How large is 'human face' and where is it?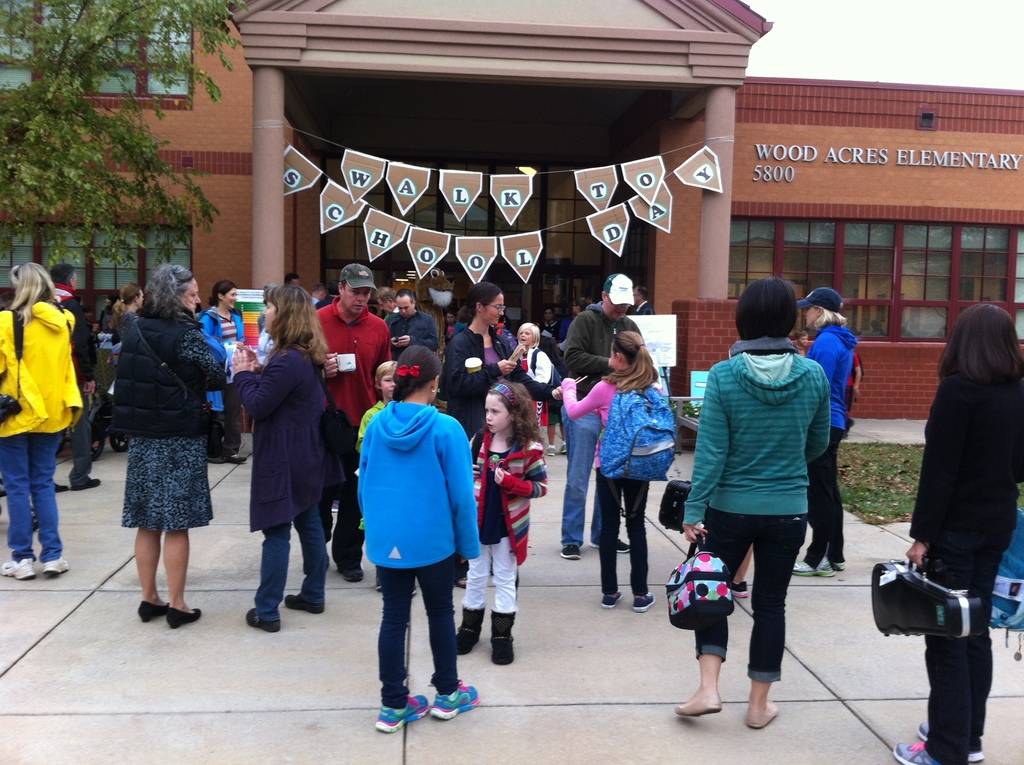
Bounding box: 392, 301, 413, 319.
